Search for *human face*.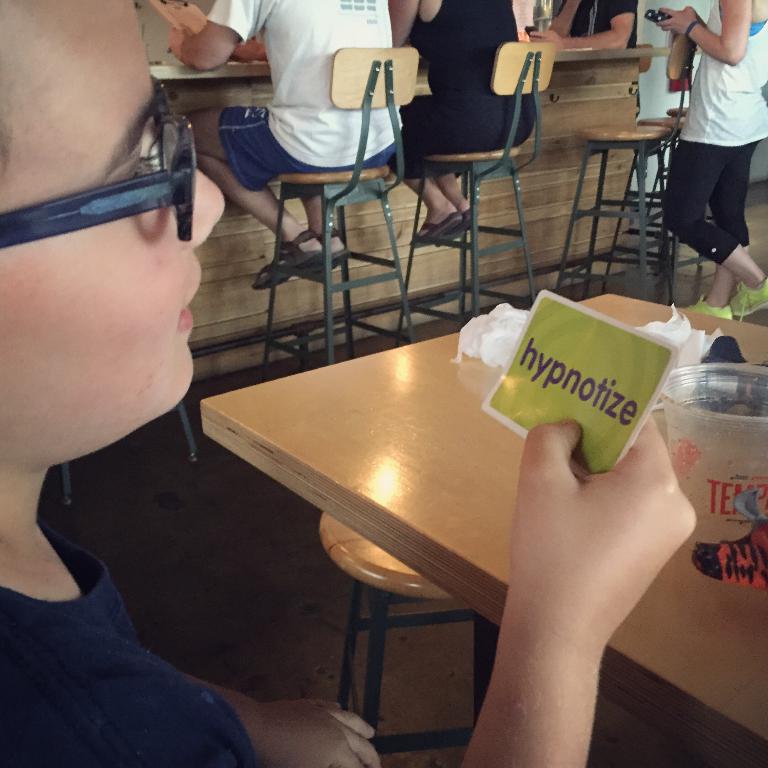
Found at 0:17:248:420.
